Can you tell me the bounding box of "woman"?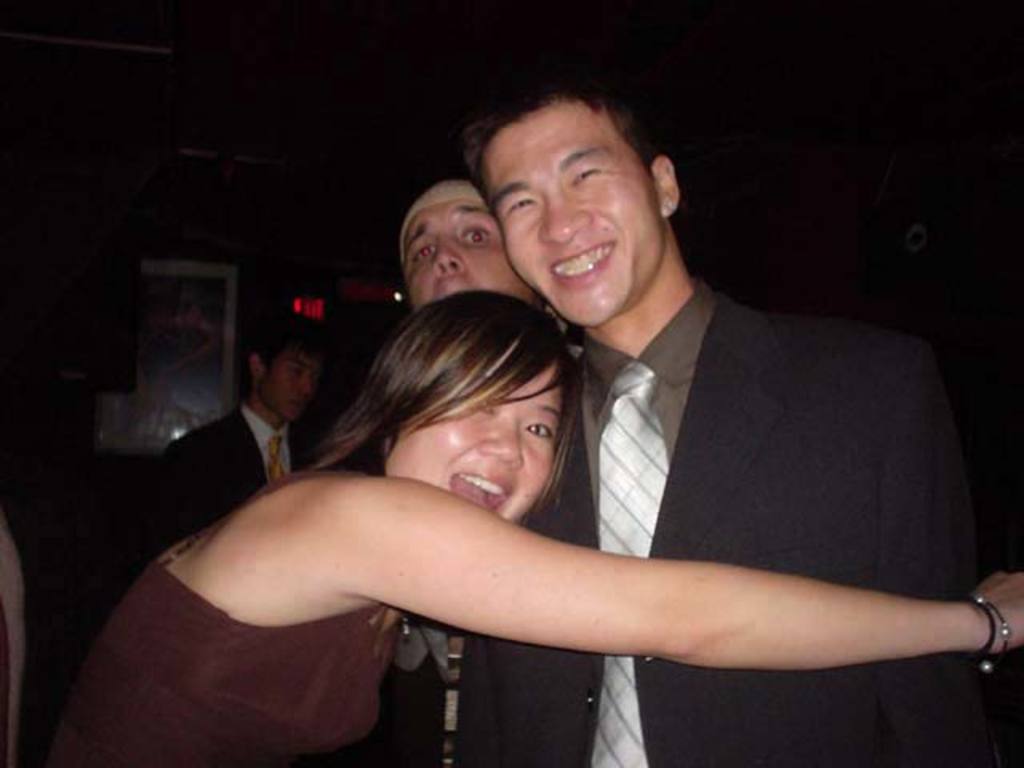
46,291,1022,766.
